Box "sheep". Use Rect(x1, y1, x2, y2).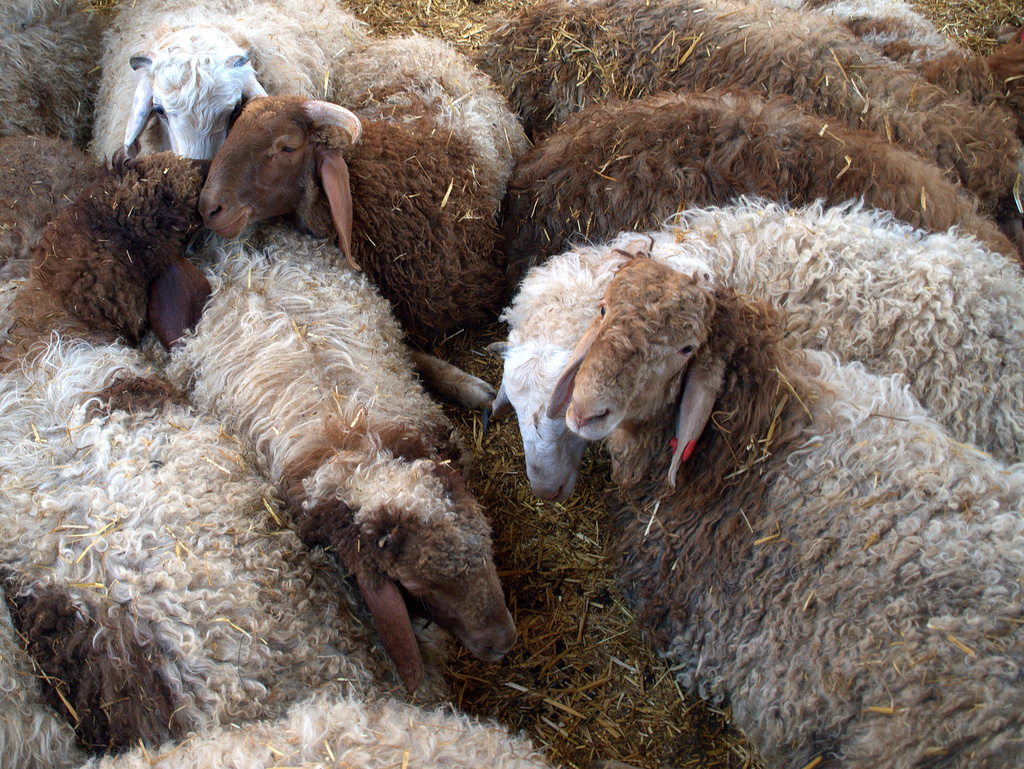
Rect(153, 128, 499, 706).
